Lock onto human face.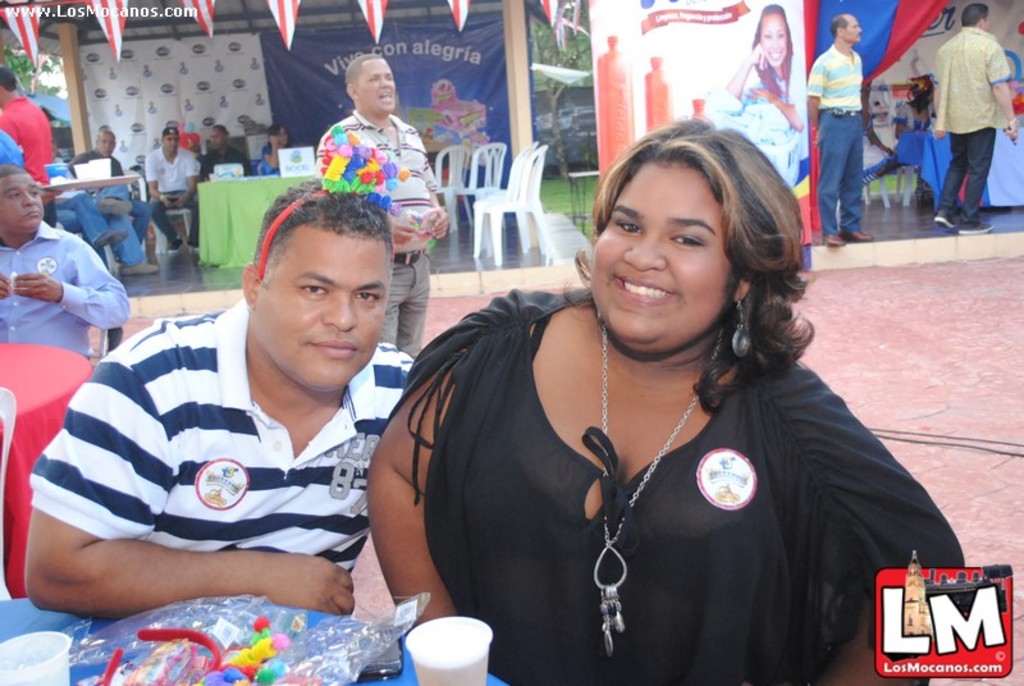
Locked: select_region(0, 174, 50, 233).
